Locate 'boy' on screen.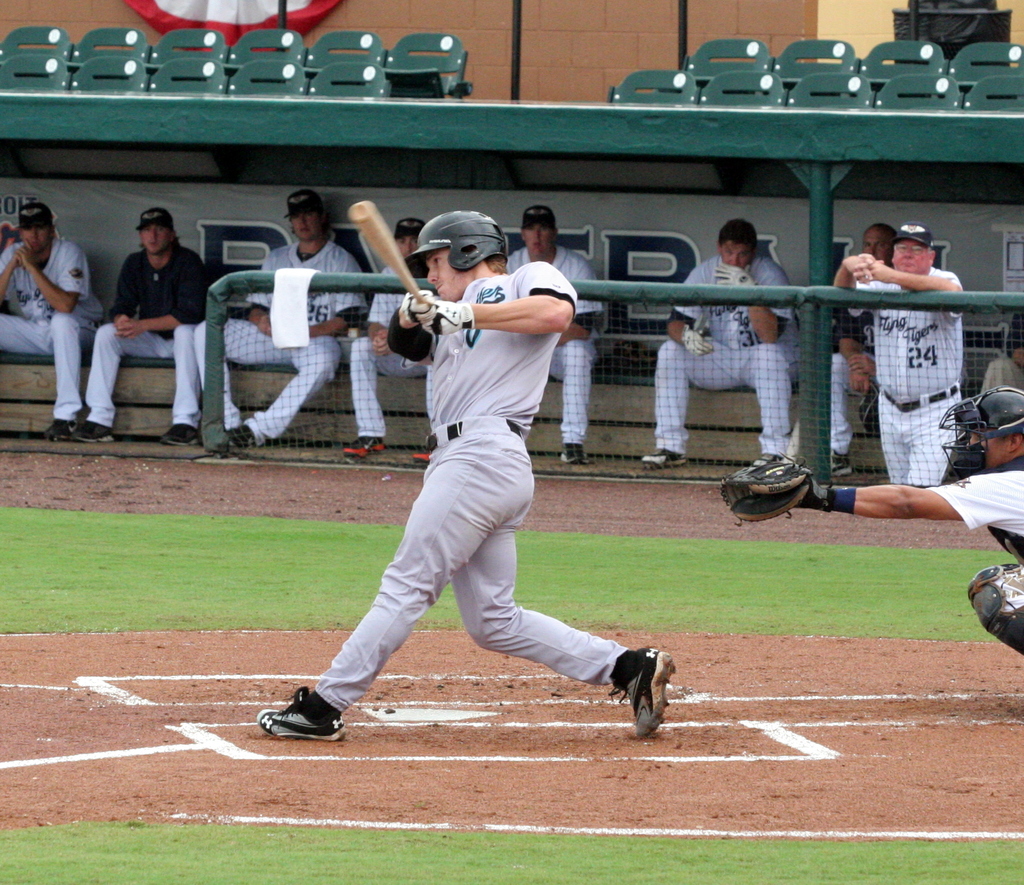
On screen at <bbox>264, 200, 690, 710</bbox>.
